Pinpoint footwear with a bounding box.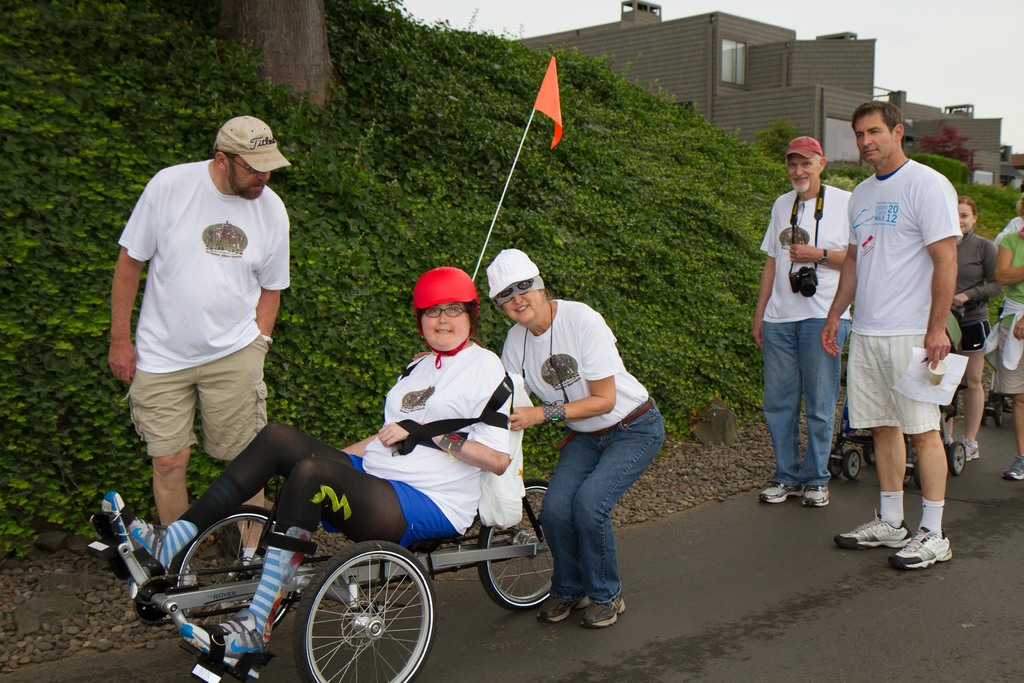
pyautogui.locateOnScreen(175, 604, 265, 680).
